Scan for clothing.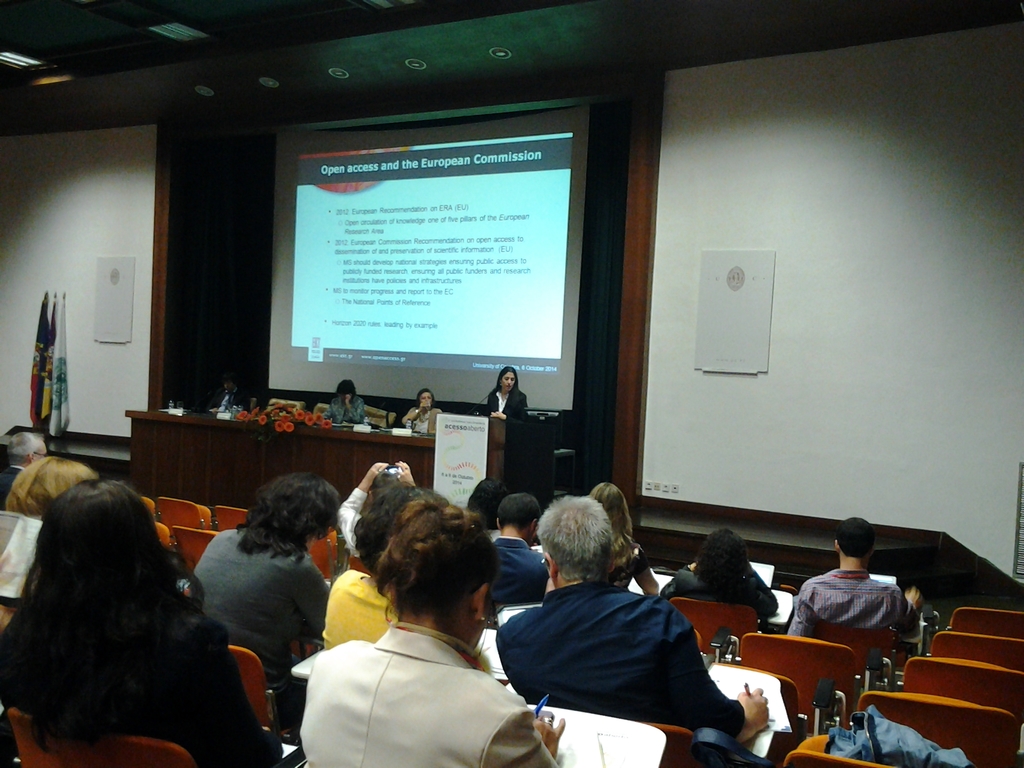
Scan result: [x1=492, y1=389, x2=528, y2=428].
